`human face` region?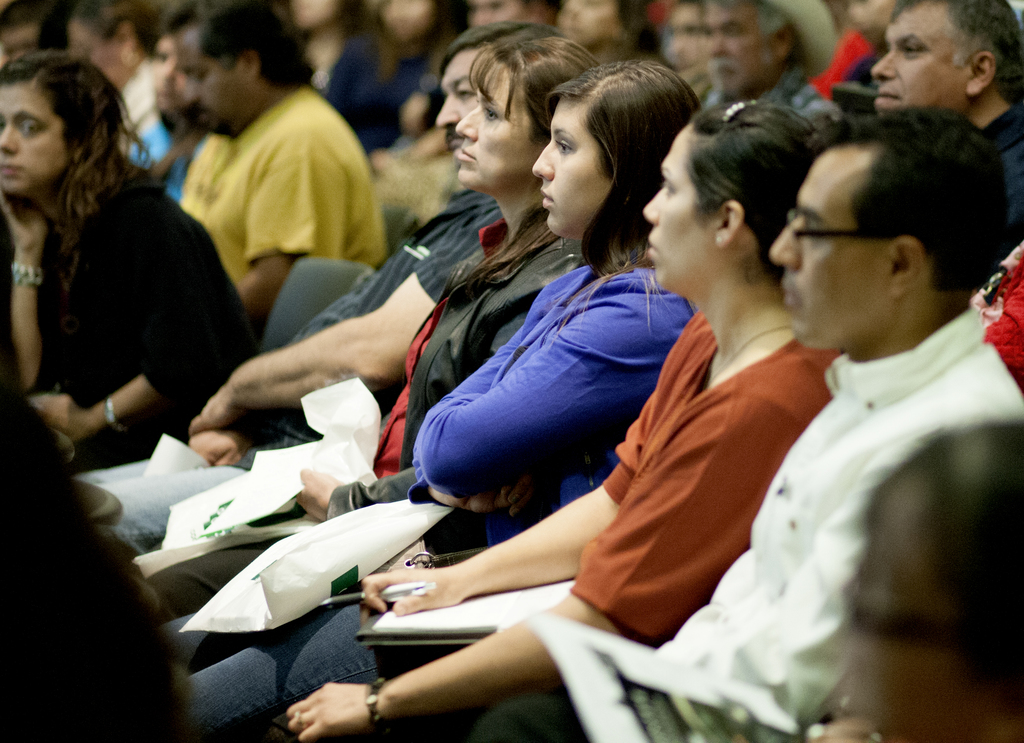
select_region(647, 131, 713, 288)
